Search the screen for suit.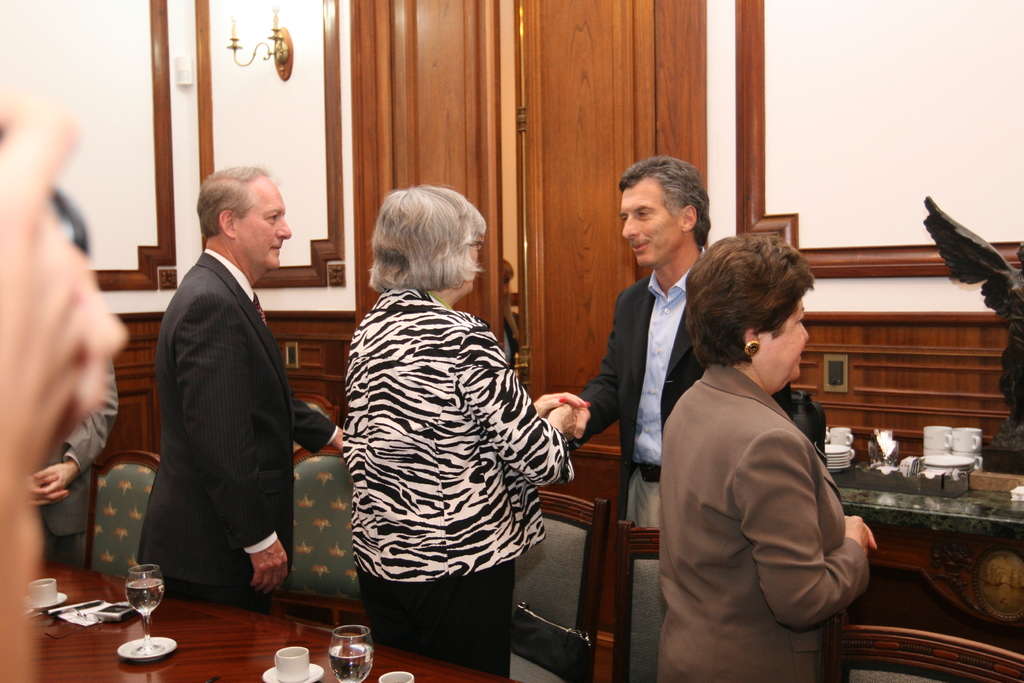
Found at Rect(577, 242, 708, 530).
